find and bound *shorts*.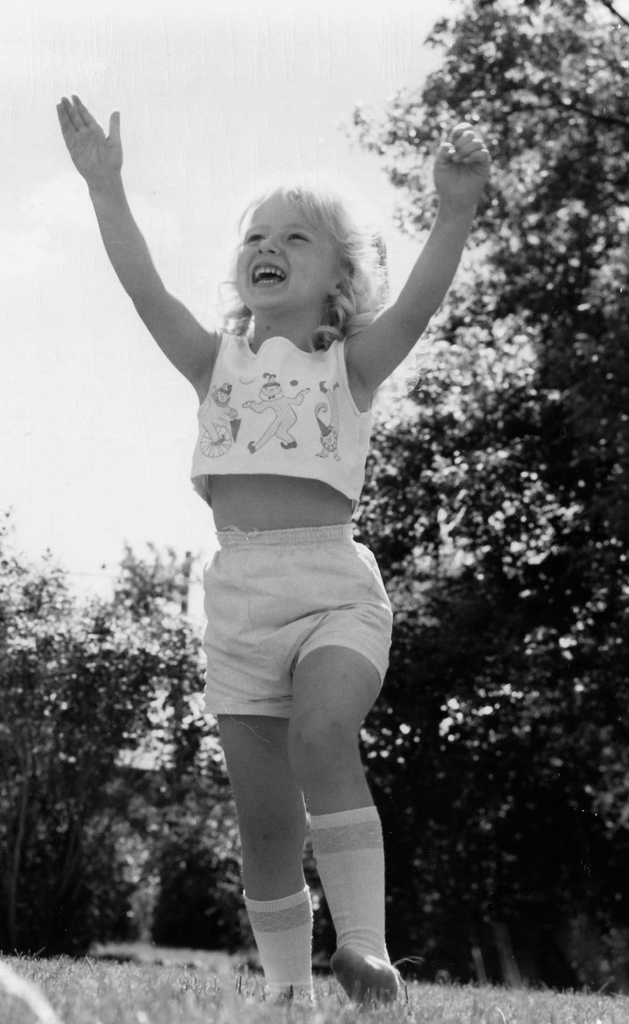
Bound: l=203, t=565, r=386, b=682.
